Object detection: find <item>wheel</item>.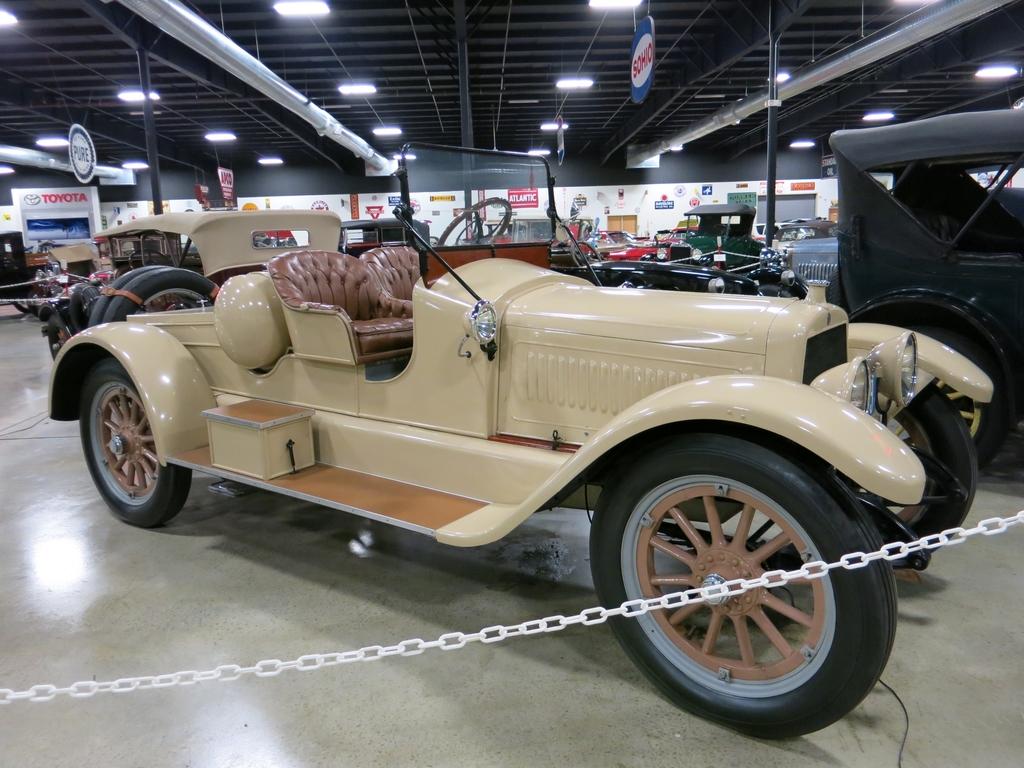
(x1=47, y1=323, x2=71, y2=361).
